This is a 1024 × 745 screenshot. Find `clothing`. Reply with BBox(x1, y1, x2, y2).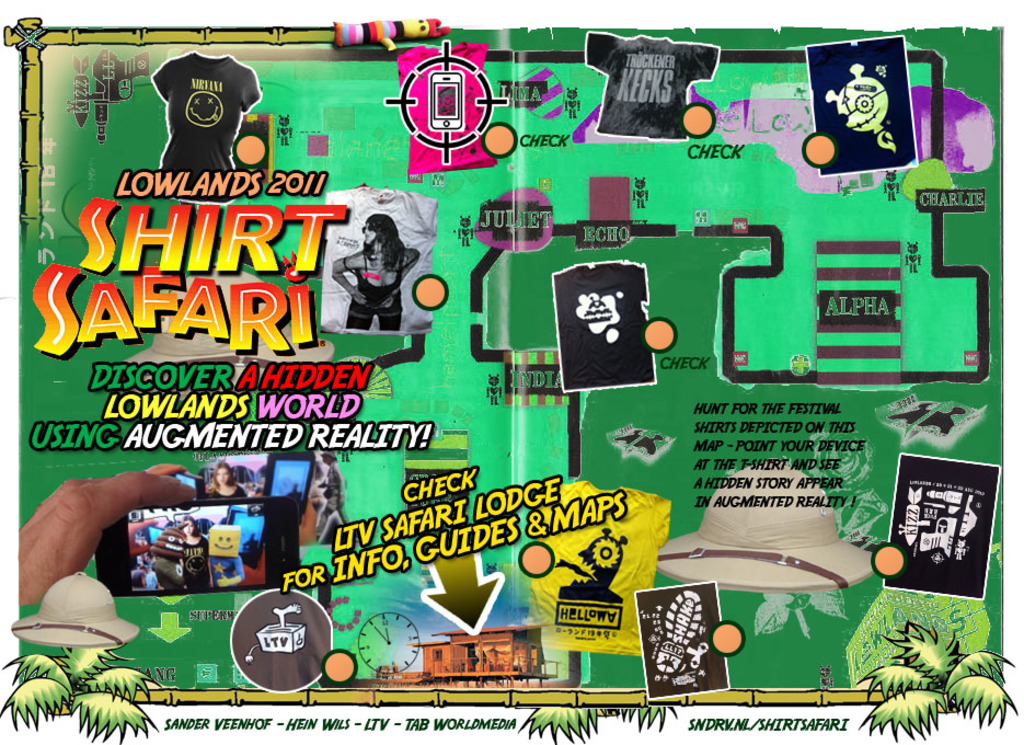
BBox(145, 45, 260, 180).
